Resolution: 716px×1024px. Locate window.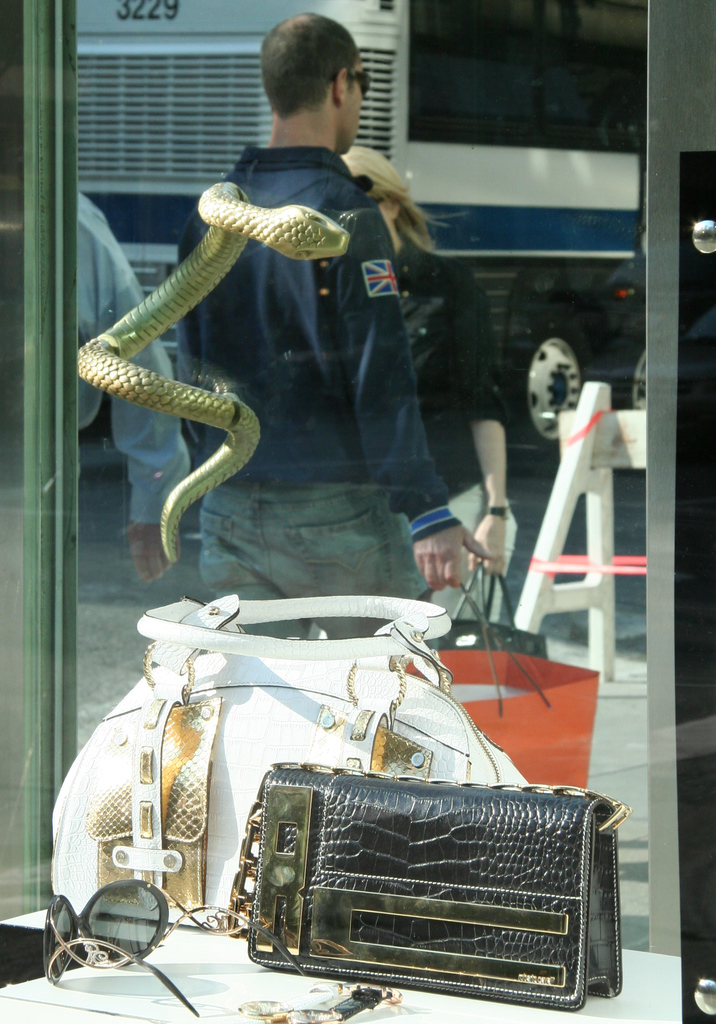
(0,0,715,1022).
